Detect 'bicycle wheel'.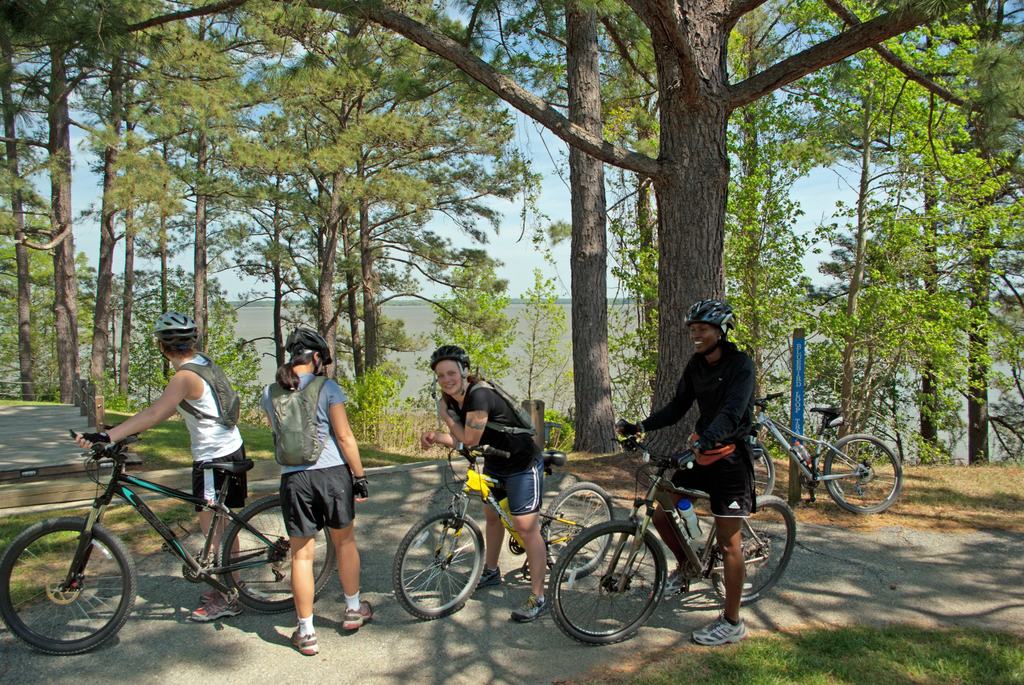
Detected at locate(824, 434, 900, 516).
